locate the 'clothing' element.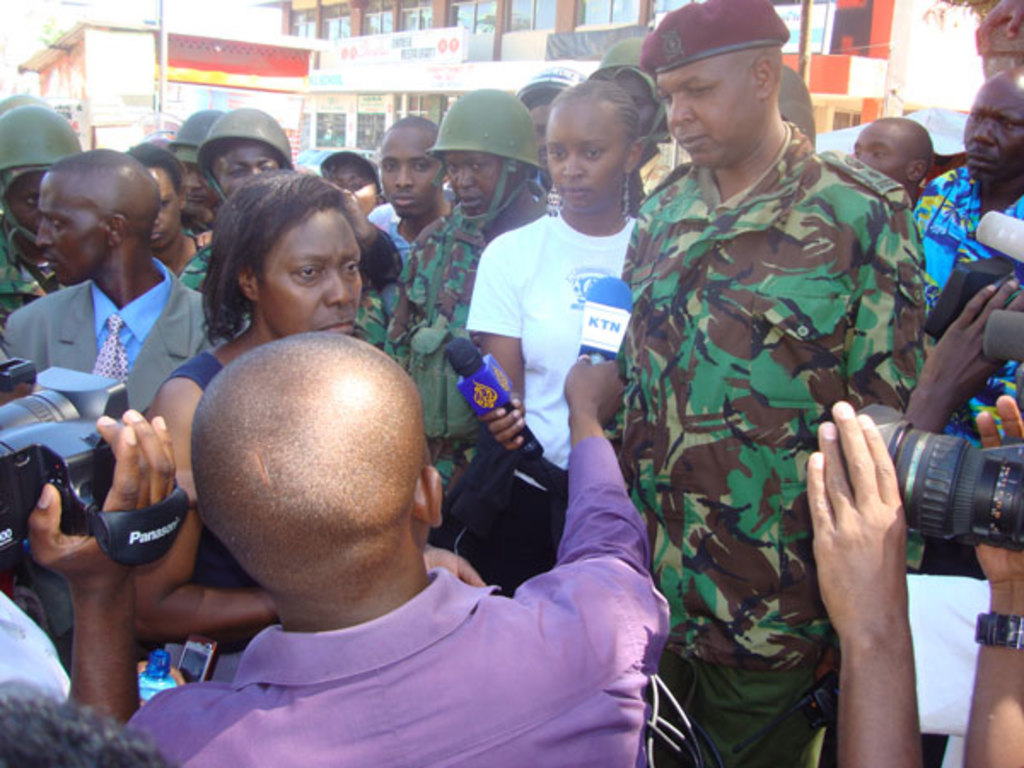
Element bbox: left=384, top=183, right=546, bottom=348.
